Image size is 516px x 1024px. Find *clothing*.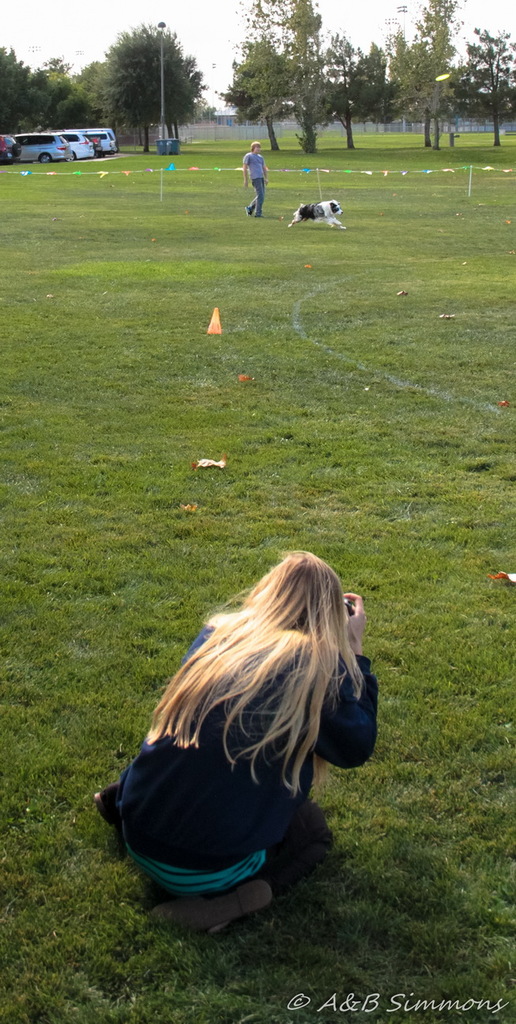
96,627,379,917.
